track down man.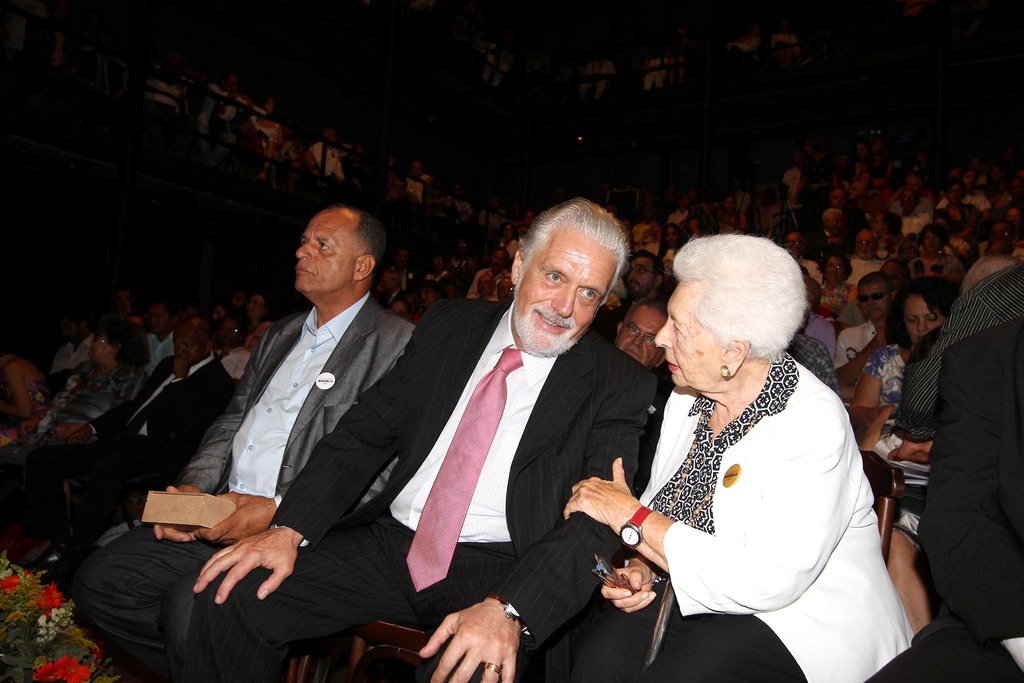
Tracked to x1=784 y1=230 x2=826 y2=286.
